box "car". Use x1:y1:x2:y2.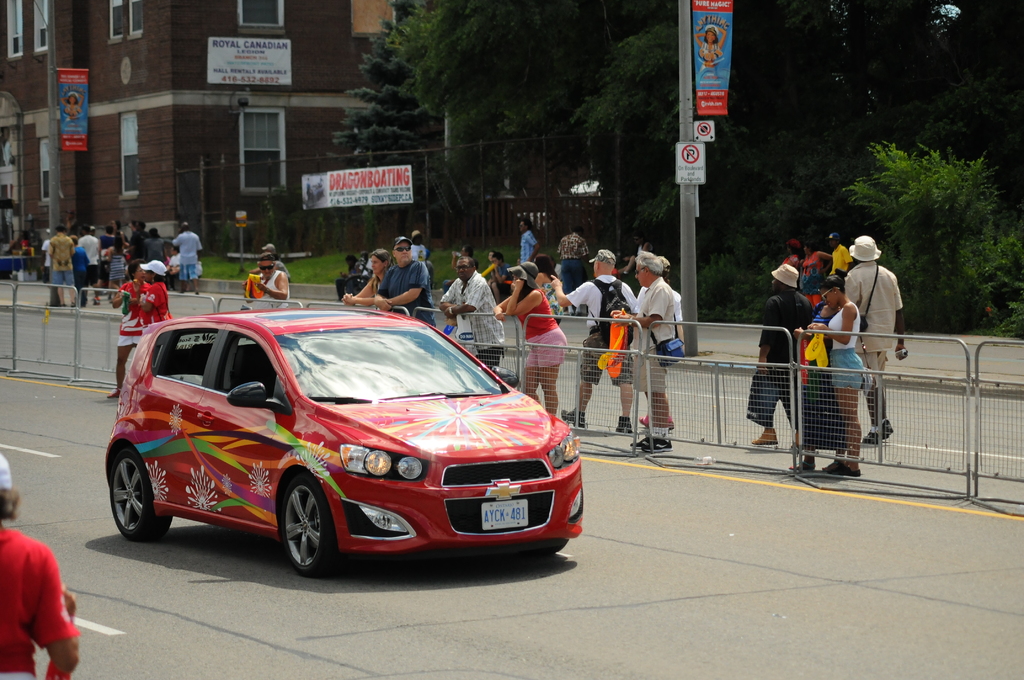
104:307:587:575.
